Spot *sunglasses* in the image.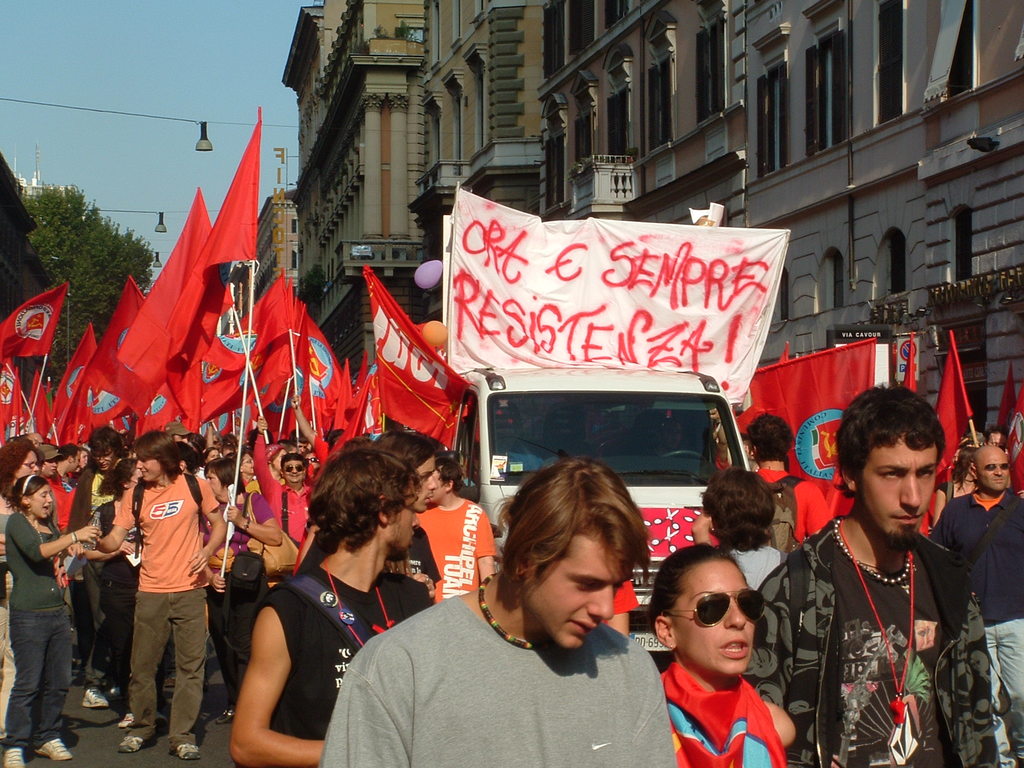
*sunglasses* found at l=664, t=586, r=769, b=628.
